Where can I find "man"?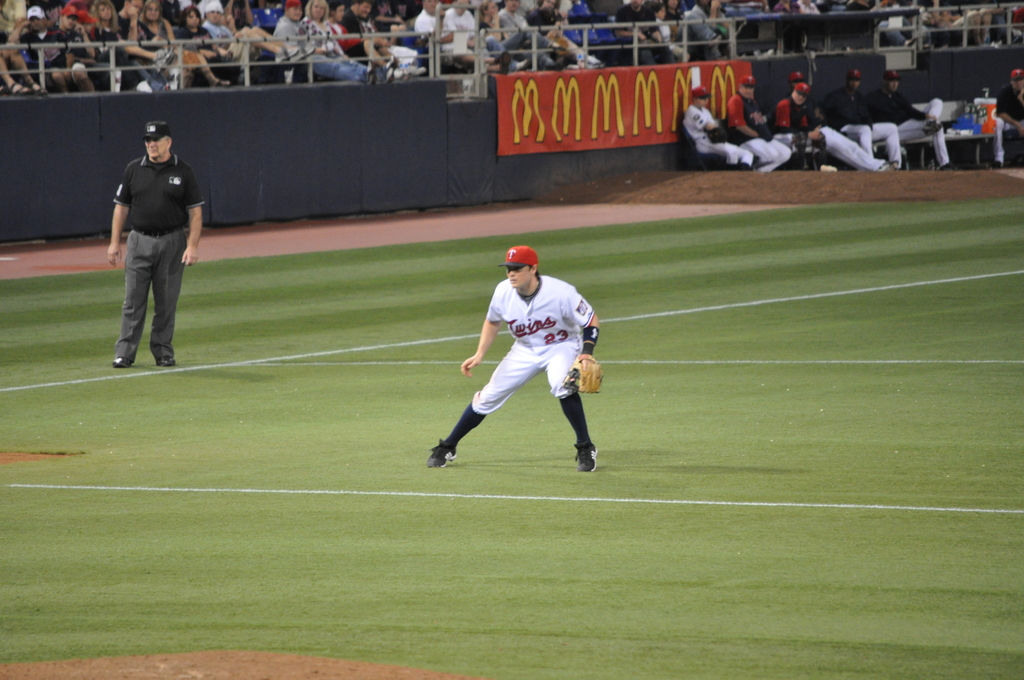
You can find it at [x1=422, y1=243, x2=600, y2=474].
